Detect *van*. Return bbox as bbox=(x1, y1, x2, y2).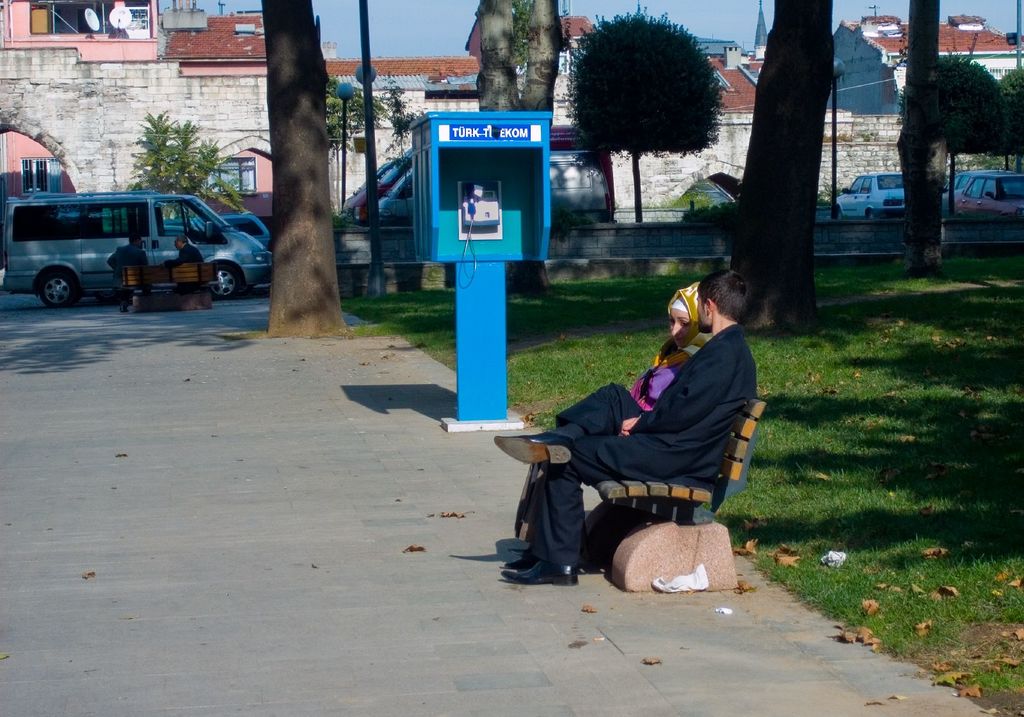
bbox=(375, 148, 614, 226).
